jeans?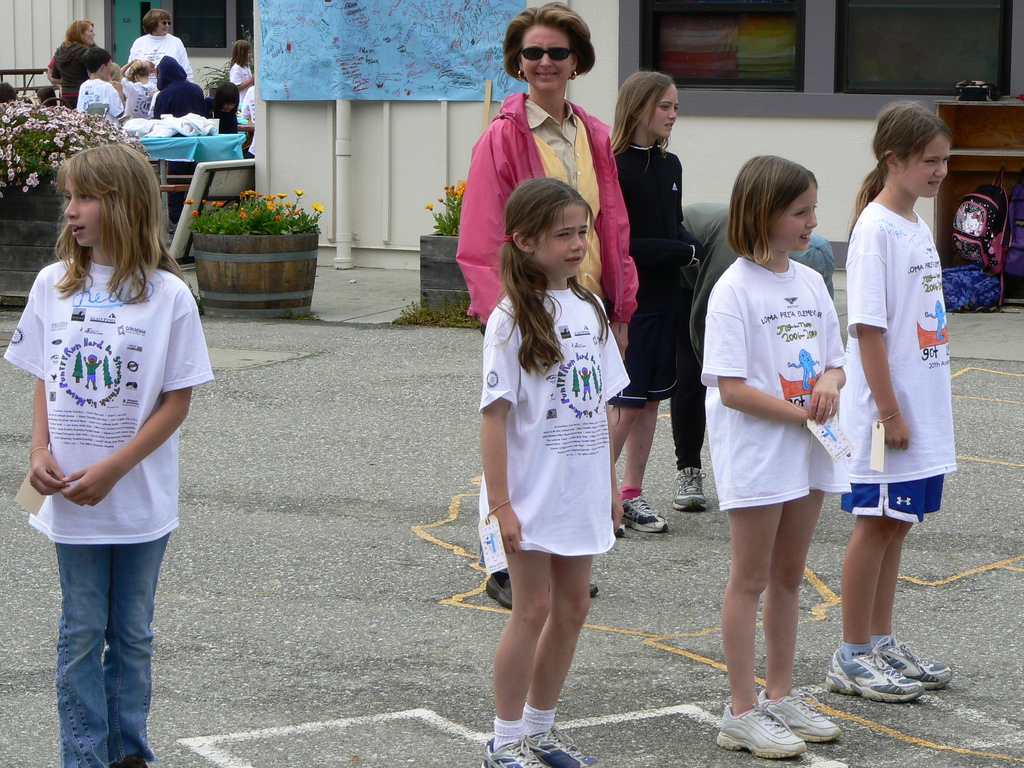
crop(788, 233, 836, 302)
